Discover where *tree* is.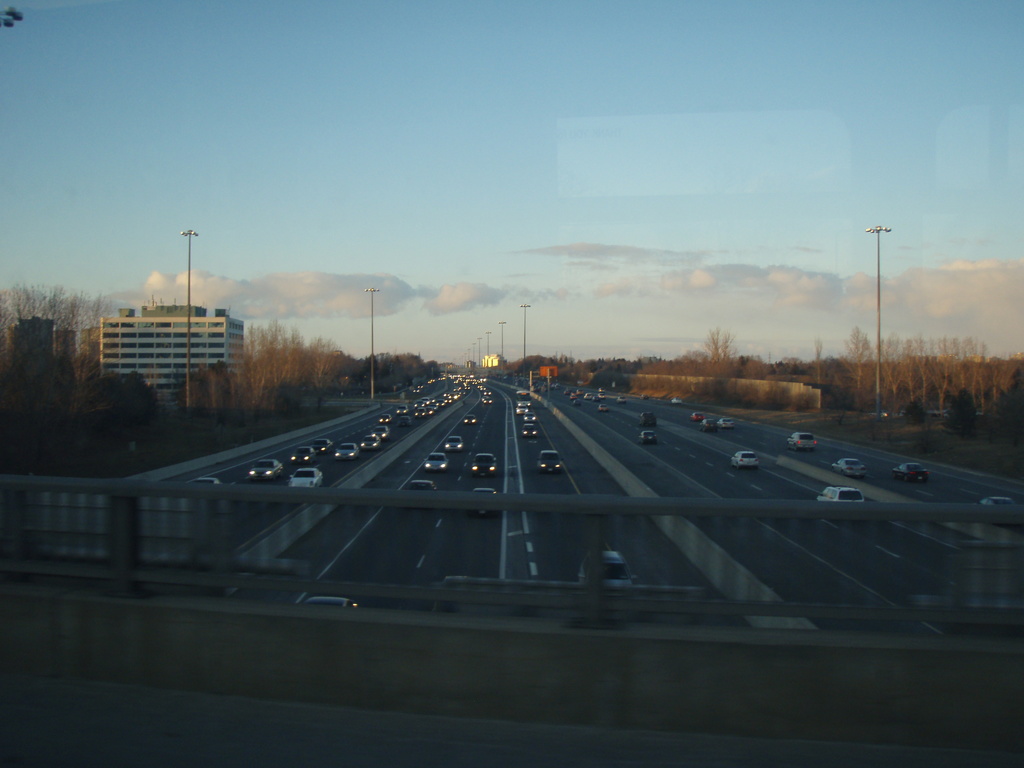
Discovered at pyautogui.locateOnScreen(823, 323, 884, 422).
